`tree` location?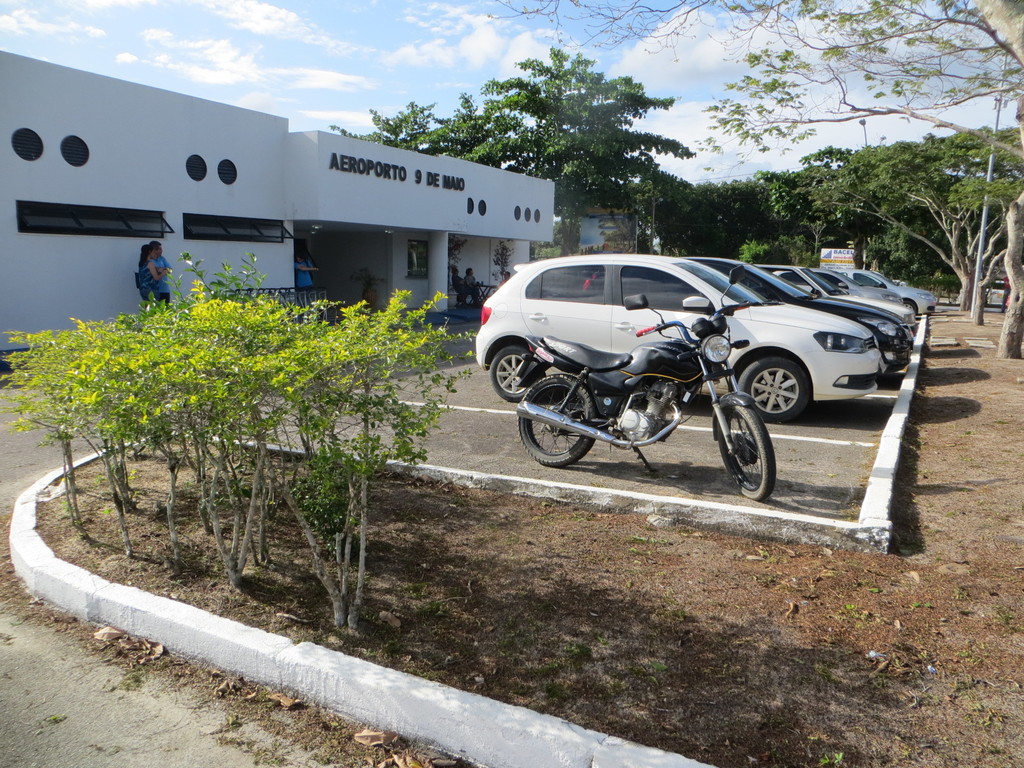
bbox(482, 0, 1023, 363)
